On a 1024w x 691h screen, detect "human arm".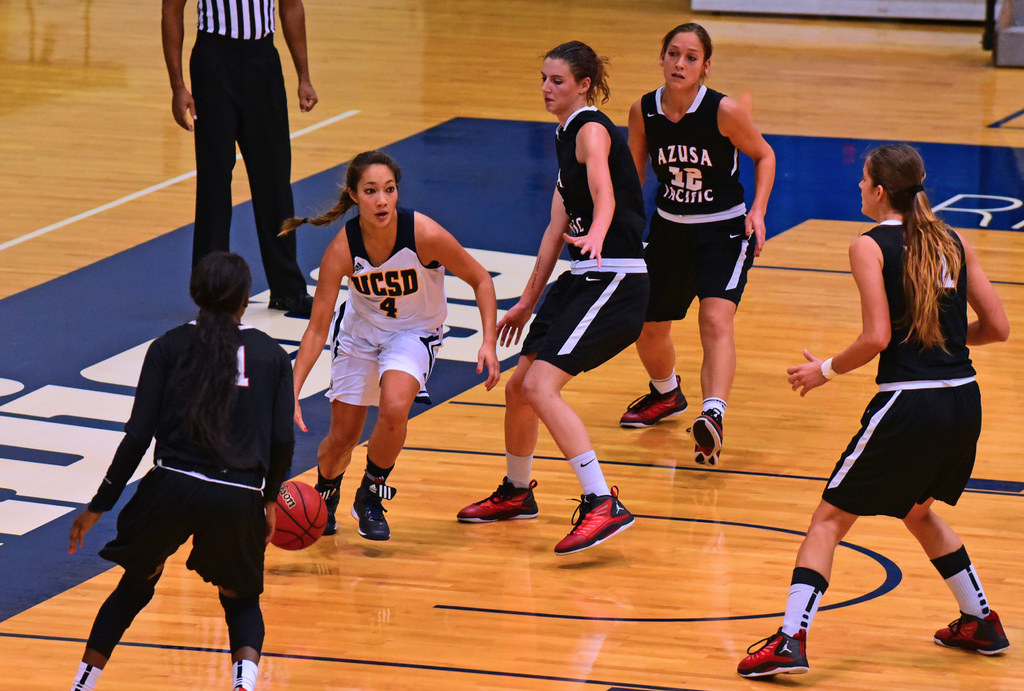
Rect(726, 106, 776, 259).
